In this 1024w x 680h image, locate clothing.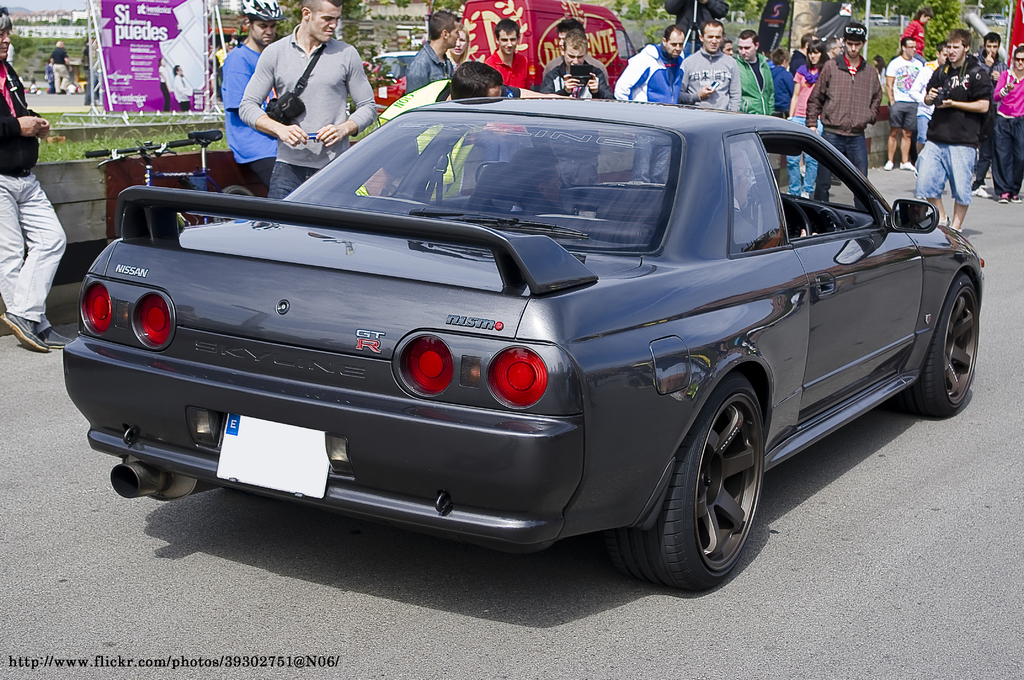
Bounding box: <bbox>909, 49, 995, 204</bbox>.
